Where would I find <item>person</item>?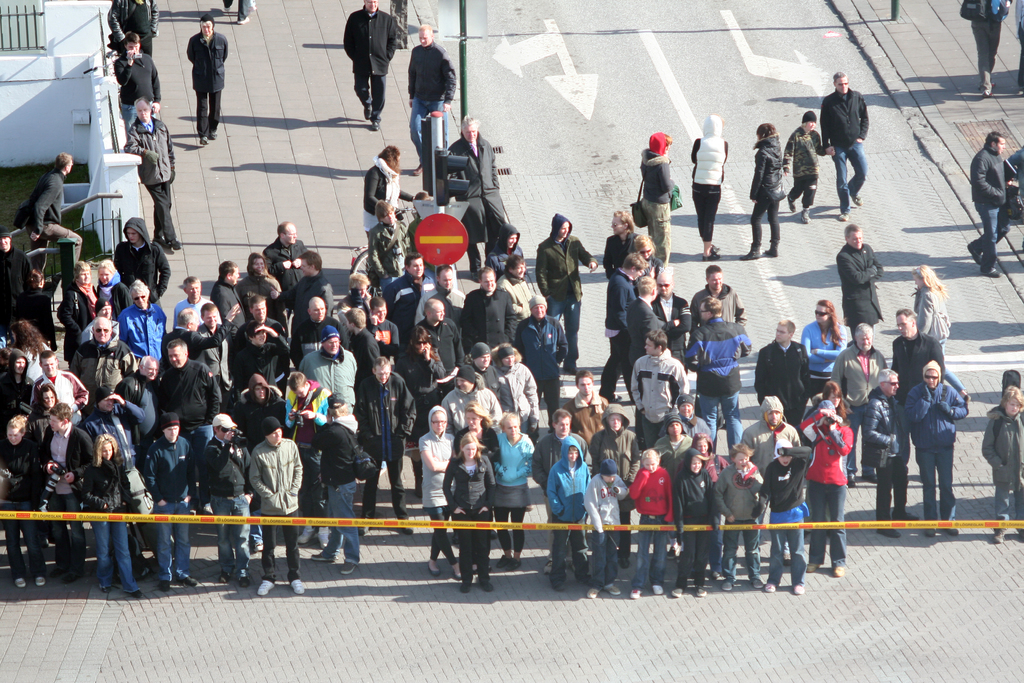
At bbox=[742, 124, 792, 259].
